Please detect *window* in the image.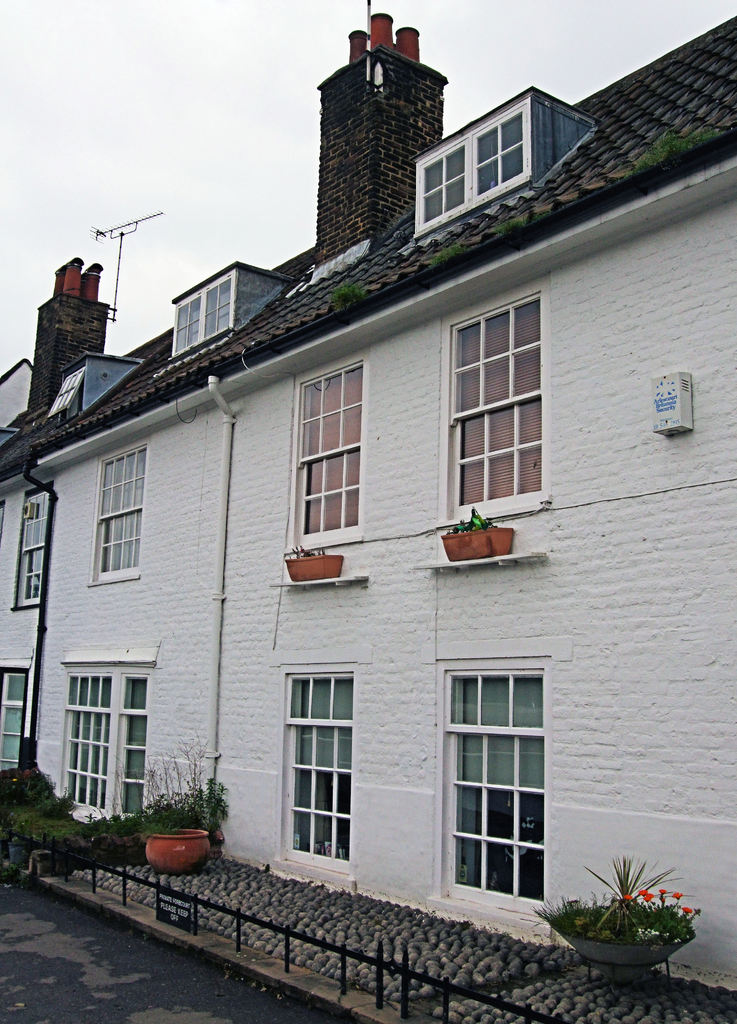
282,349,377,554.
